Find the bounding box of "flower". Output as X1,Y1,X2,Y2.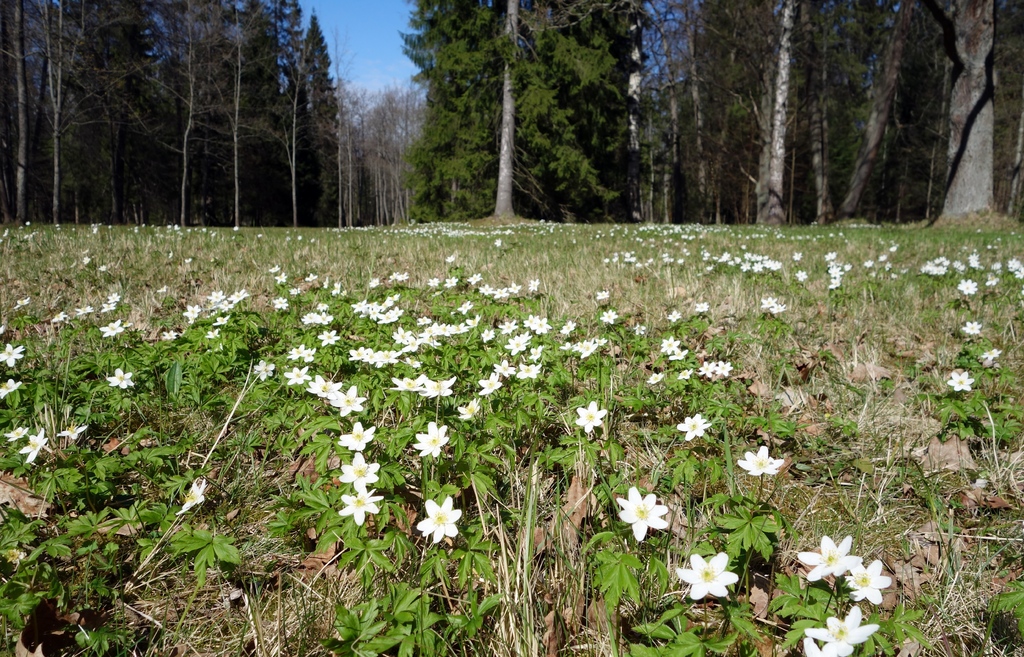
678,410,712,441.
